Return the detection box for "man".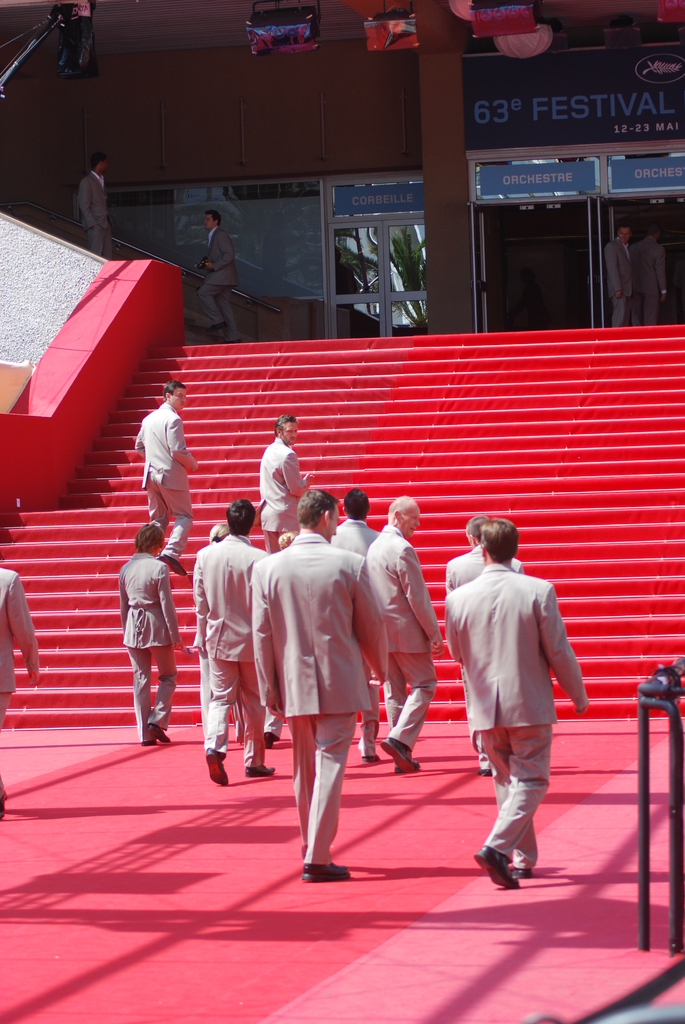
<box>249,488,374,882</box>.
